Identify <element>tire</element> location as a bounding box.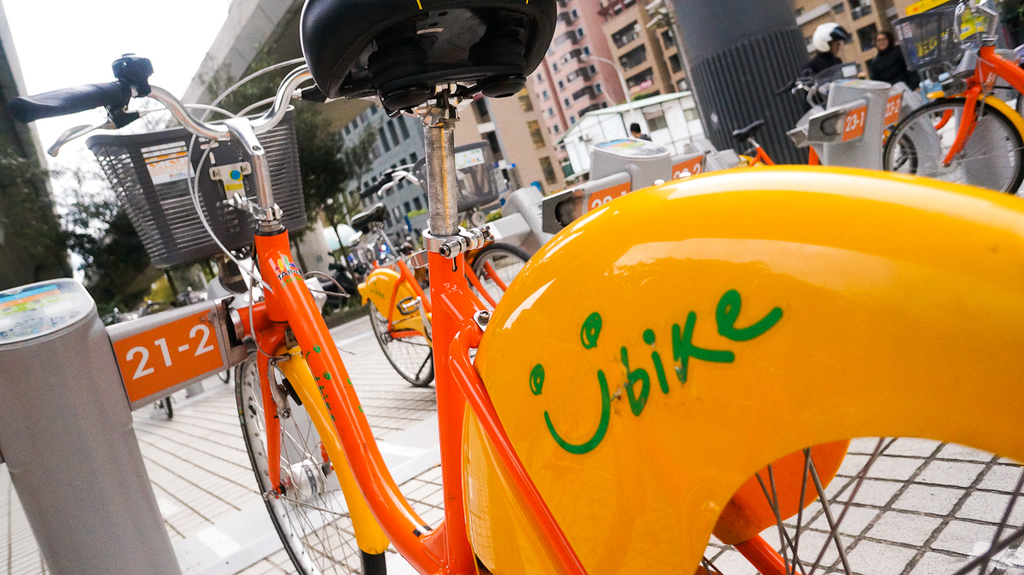
(x1=161, y1=395, x2=173, y2=415).
